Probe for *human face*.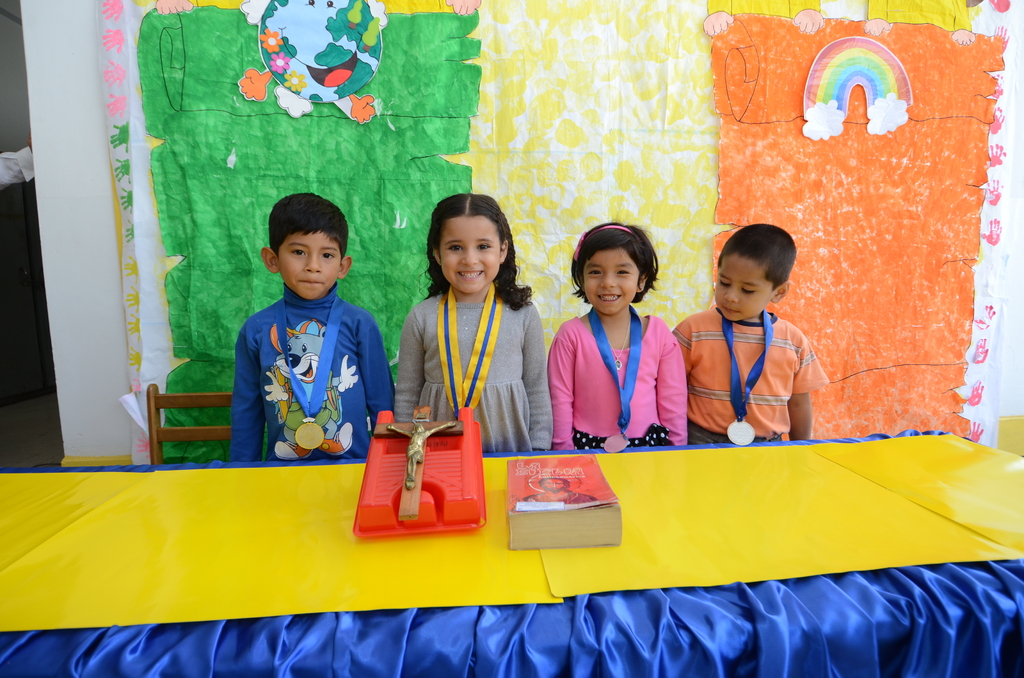
Probe result: (586,255,640,308).
